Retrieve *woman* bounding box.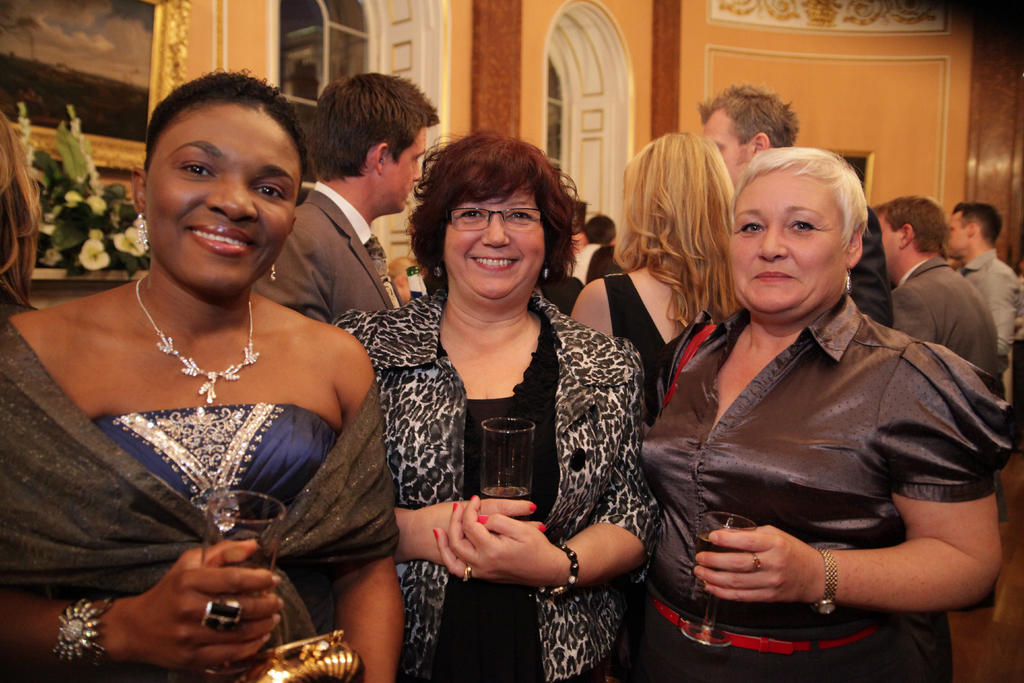
Bounding box: 632, 141, 1002, 682.
